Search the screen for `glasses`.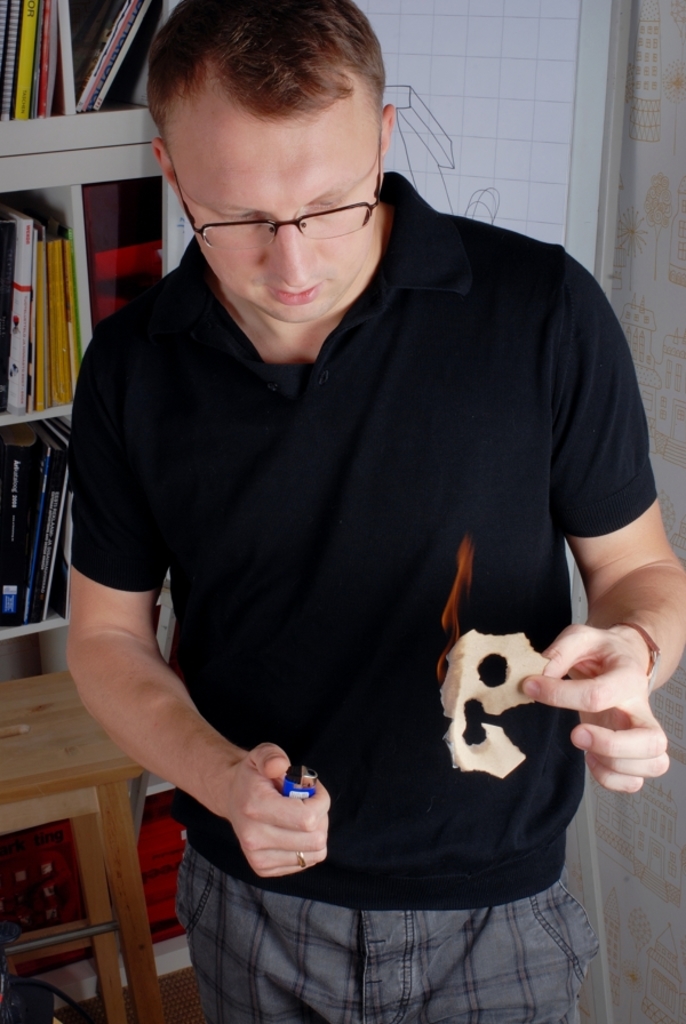
Found at [x1=172, y1=163, x2=378, y2=237].
